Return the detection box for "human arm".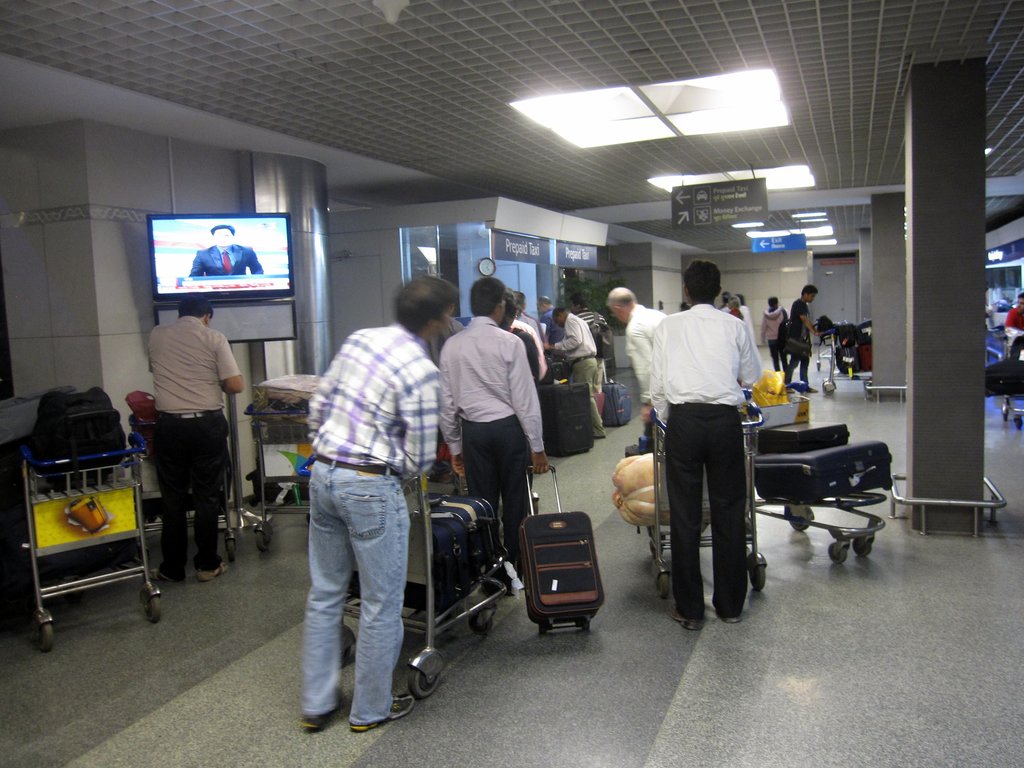
region(552, 317, 580, 358).
